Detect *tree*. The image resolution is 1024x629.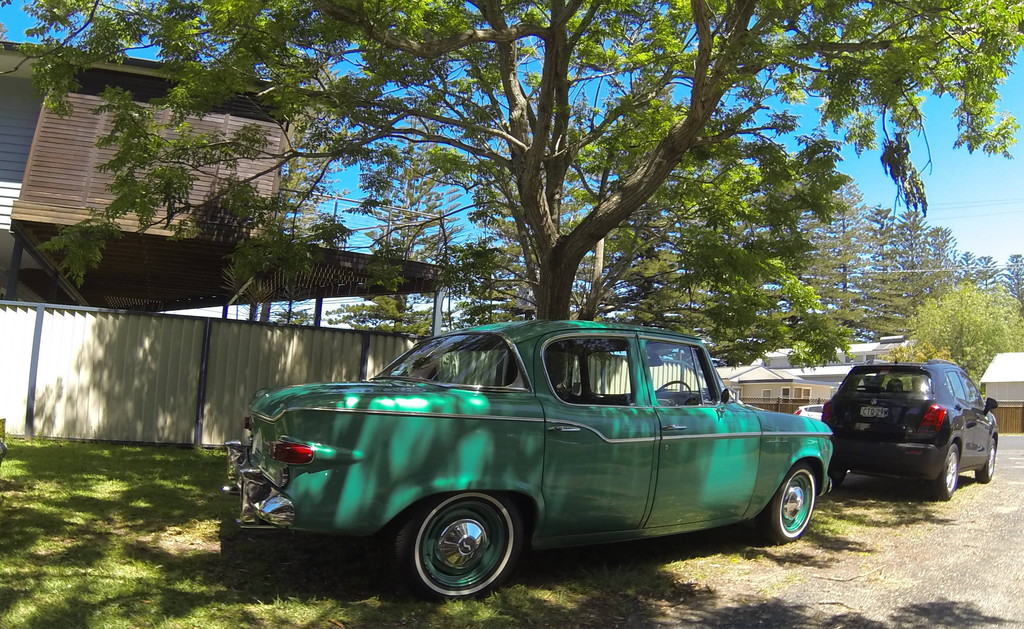
detection(882, 281, 1023, 401).
